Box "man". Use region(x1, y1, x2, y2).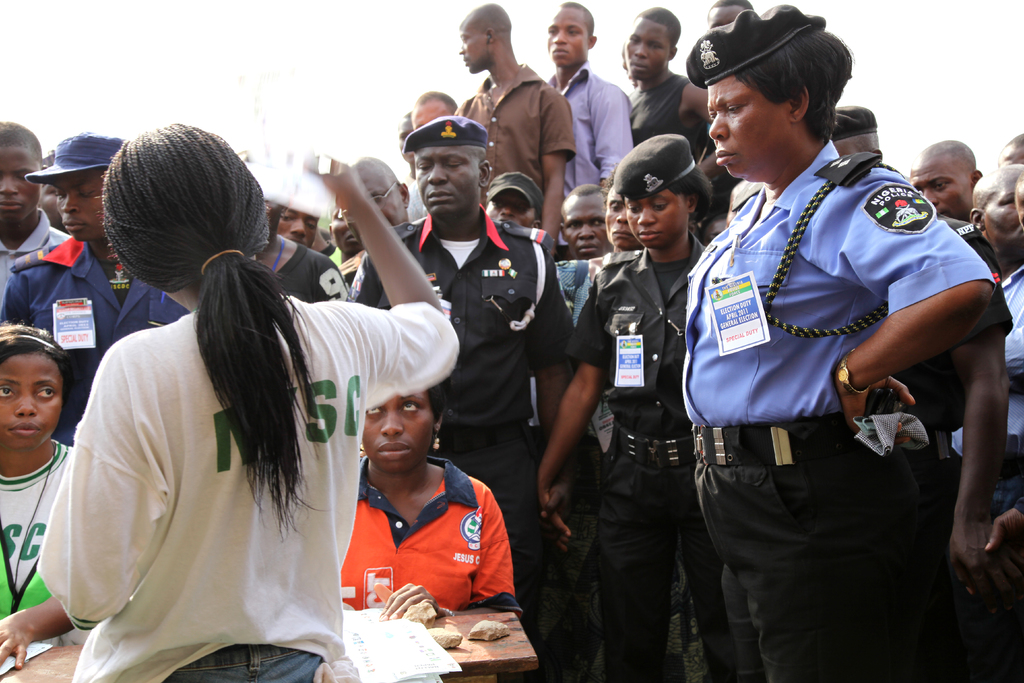
region(562, 185, 613, 252).
